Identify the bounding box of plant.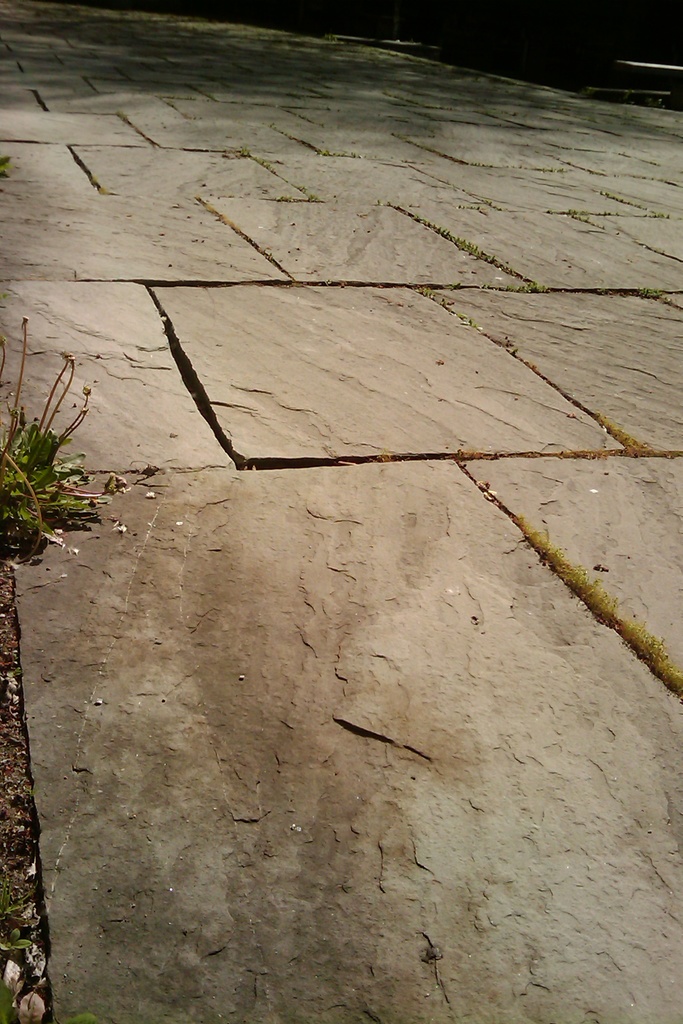
crop(0, 304, 107, 559).
